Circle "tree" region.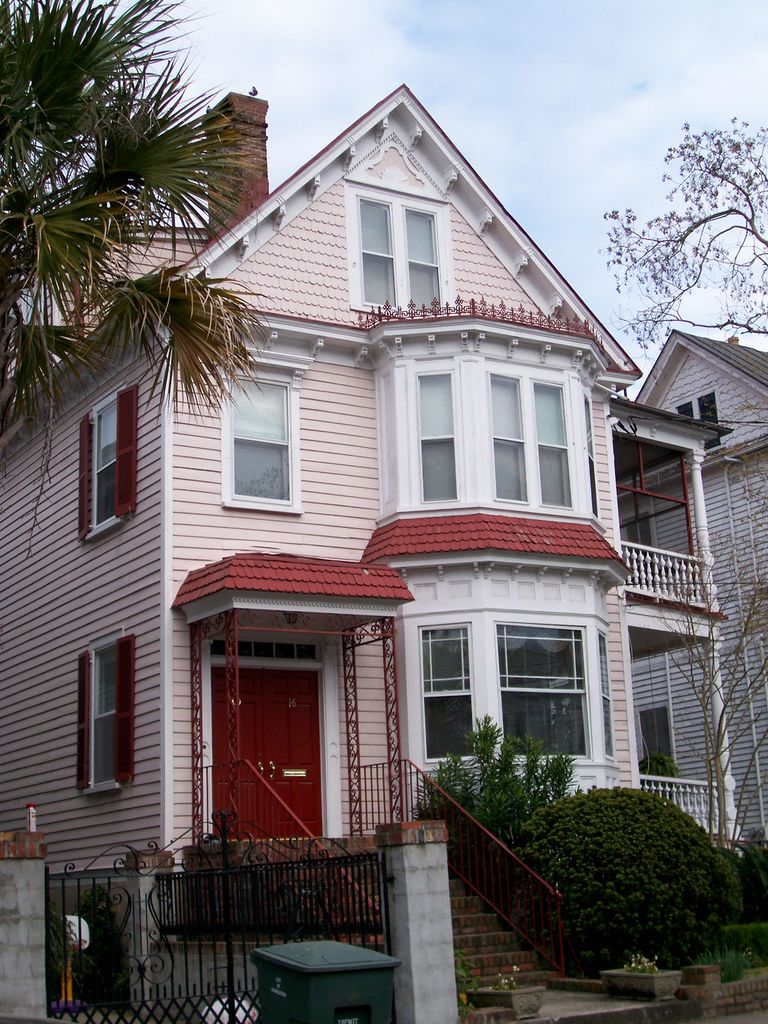
Region: locate(606, 118, 767, 356).
